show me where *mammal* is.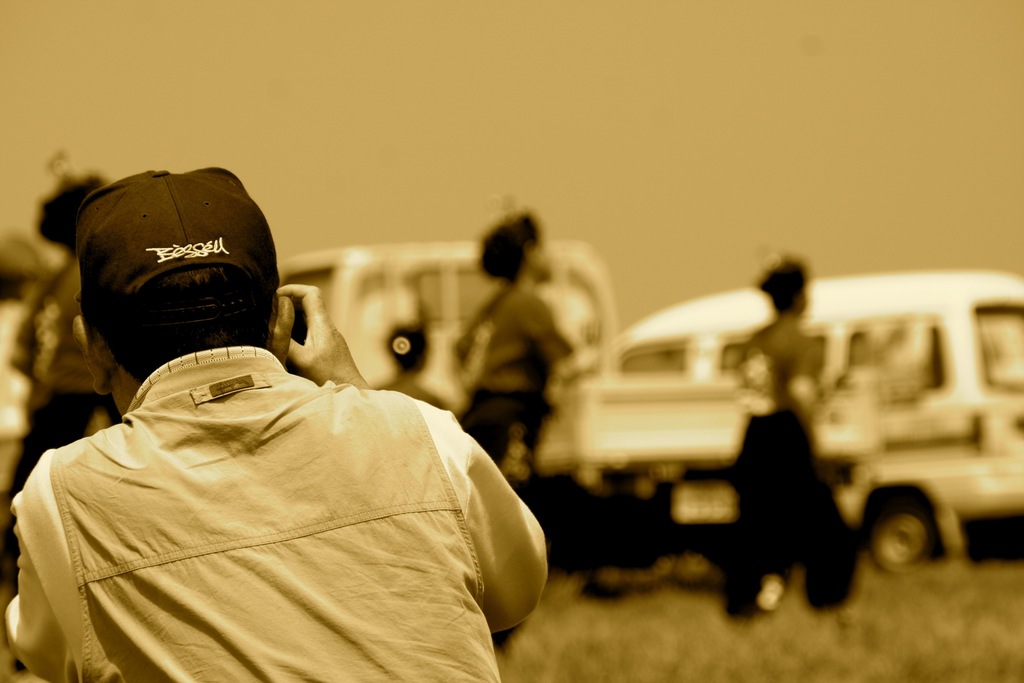
*mammal* is at crop(10, 218, 554, 682).
